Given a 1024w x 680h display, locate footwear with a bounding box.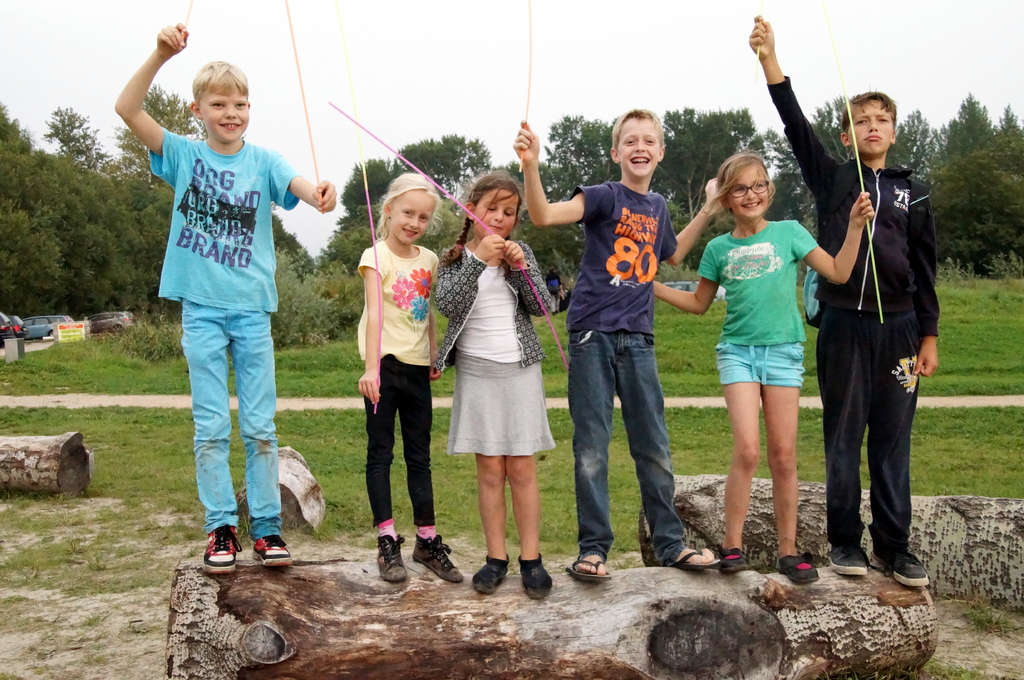
Located: 666, 547, 724, 573.
